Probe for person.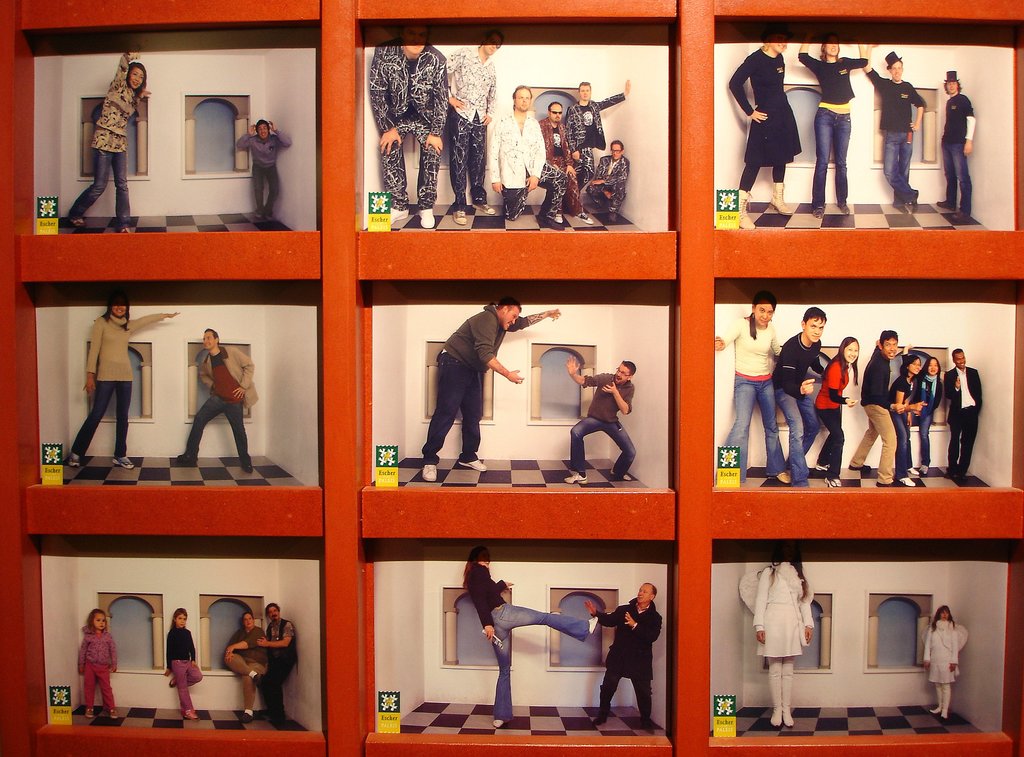
Probe result: bbox=(224, 613, 266, 722).
